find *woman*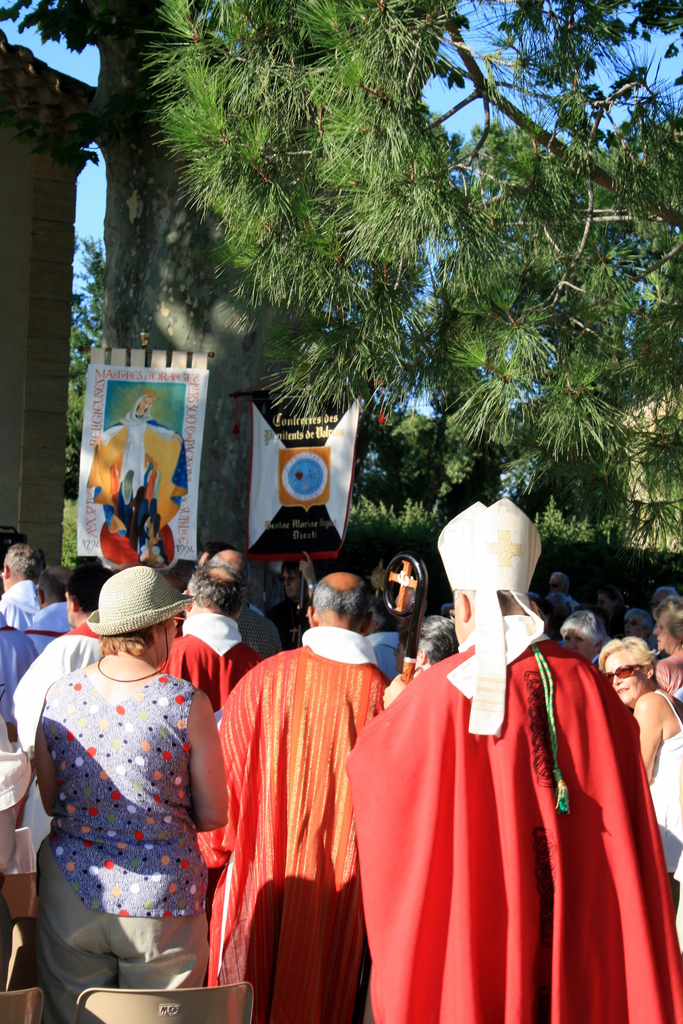
597 627 682 858
